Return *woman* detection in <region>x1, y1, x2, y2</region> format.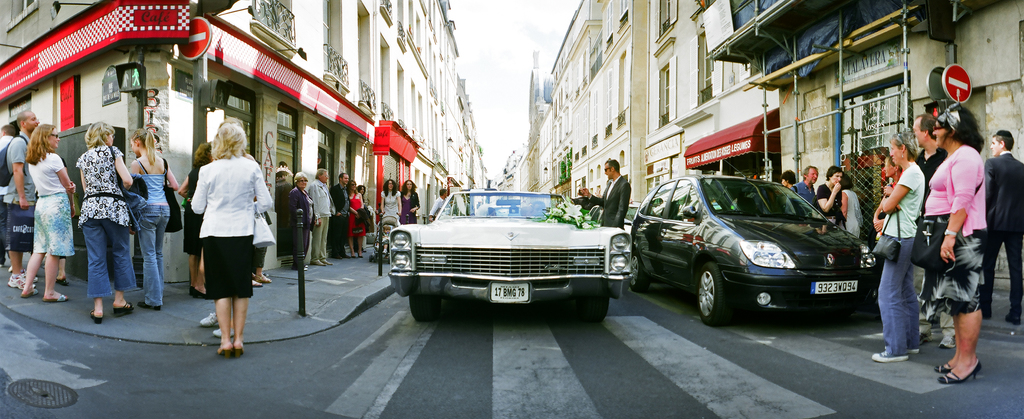
<region>836, 172, 865, 241</region>.
